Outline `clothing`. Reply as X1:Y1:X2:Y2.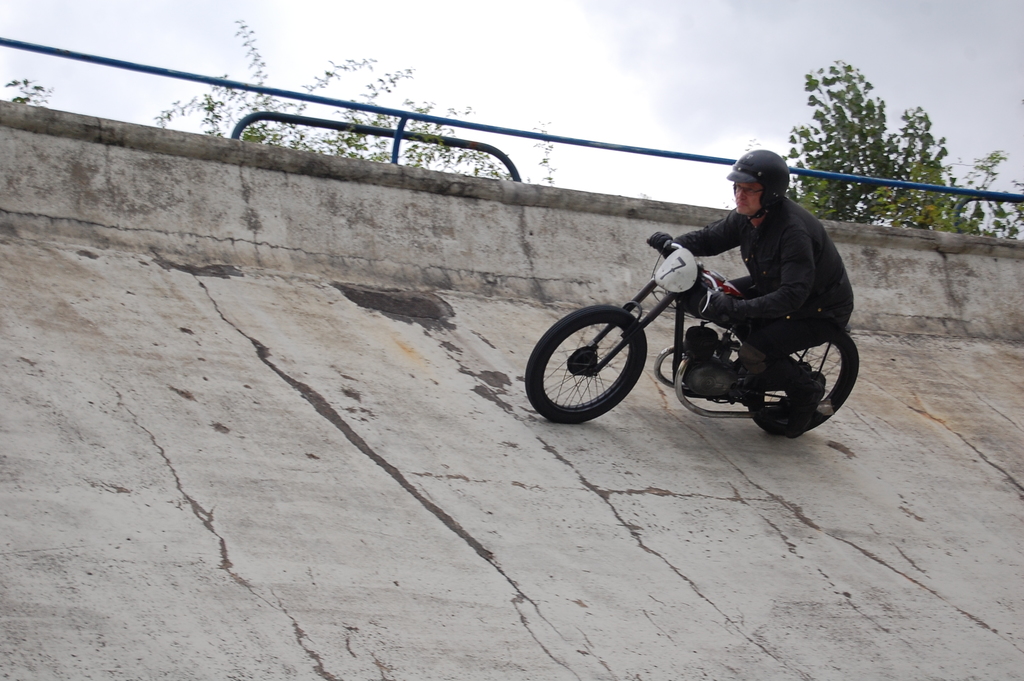
674:200:855:394.
